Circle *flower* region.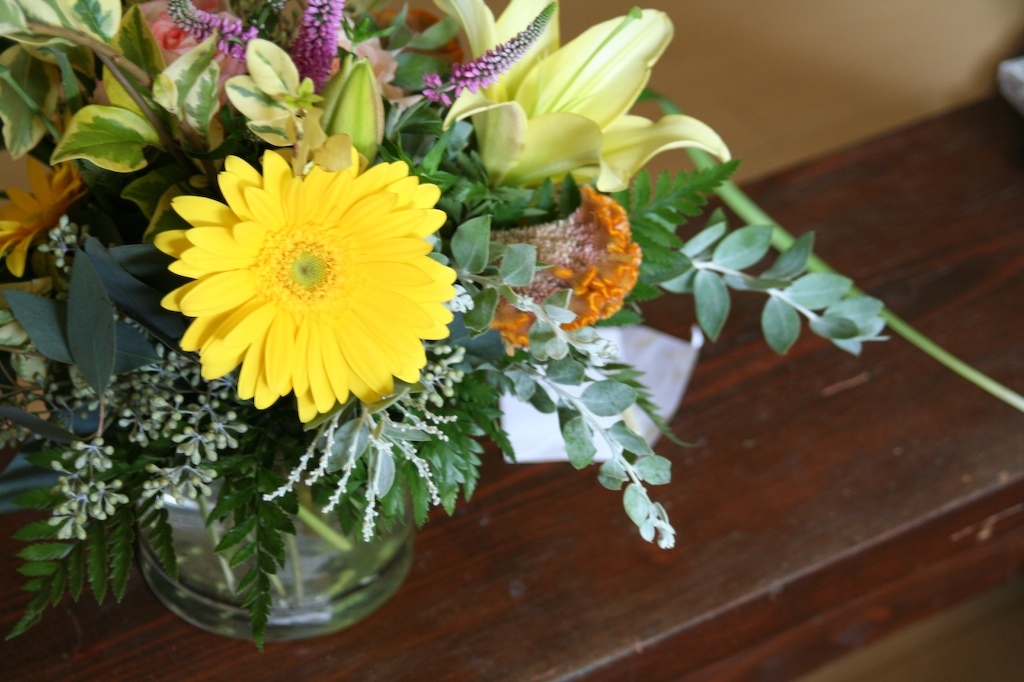
Region: locate(151, 139, 460, 427).
